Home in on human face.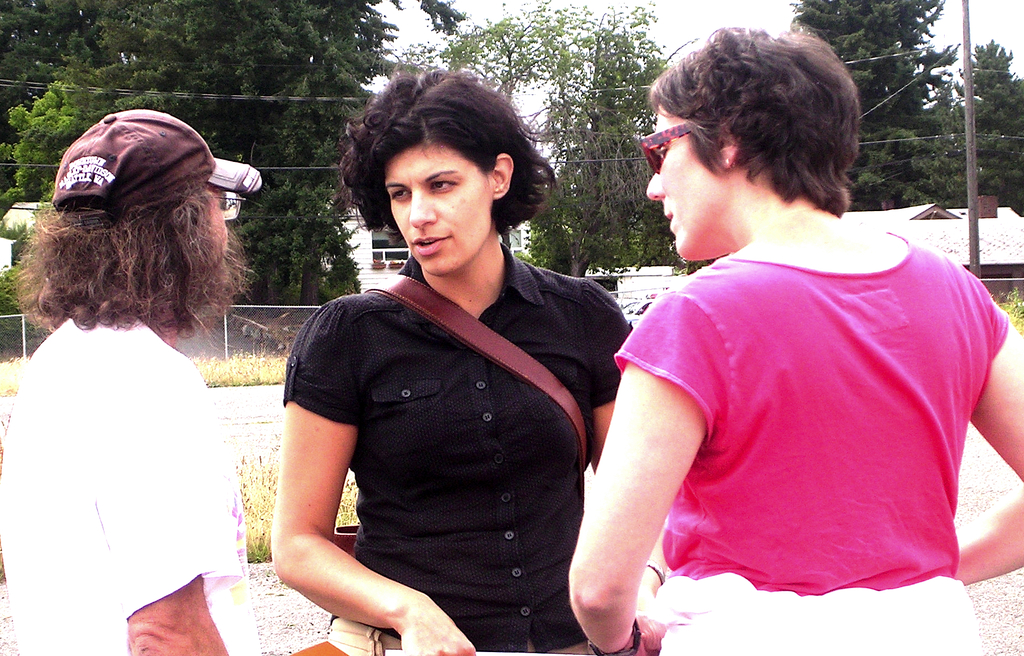
Homed in at x1=644, y1=100, x2=716, y2=263.
